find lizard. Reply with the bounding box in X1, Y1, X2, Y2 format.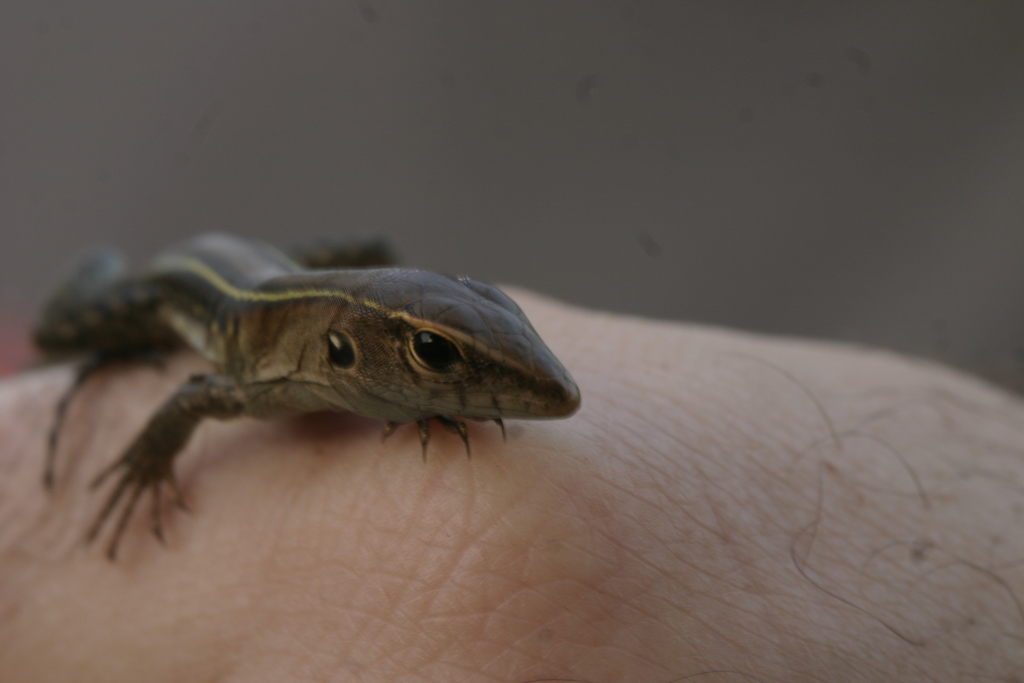
0, 246, 609, 591.
